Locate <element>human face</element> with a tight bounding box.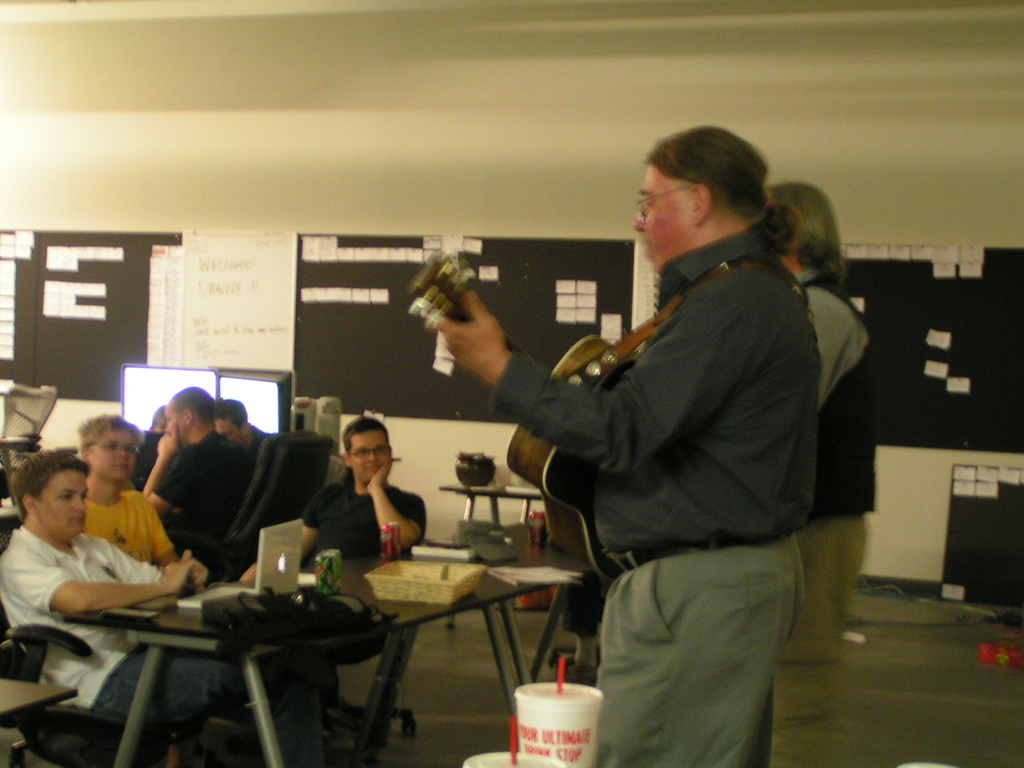
(169,406,190,440).
